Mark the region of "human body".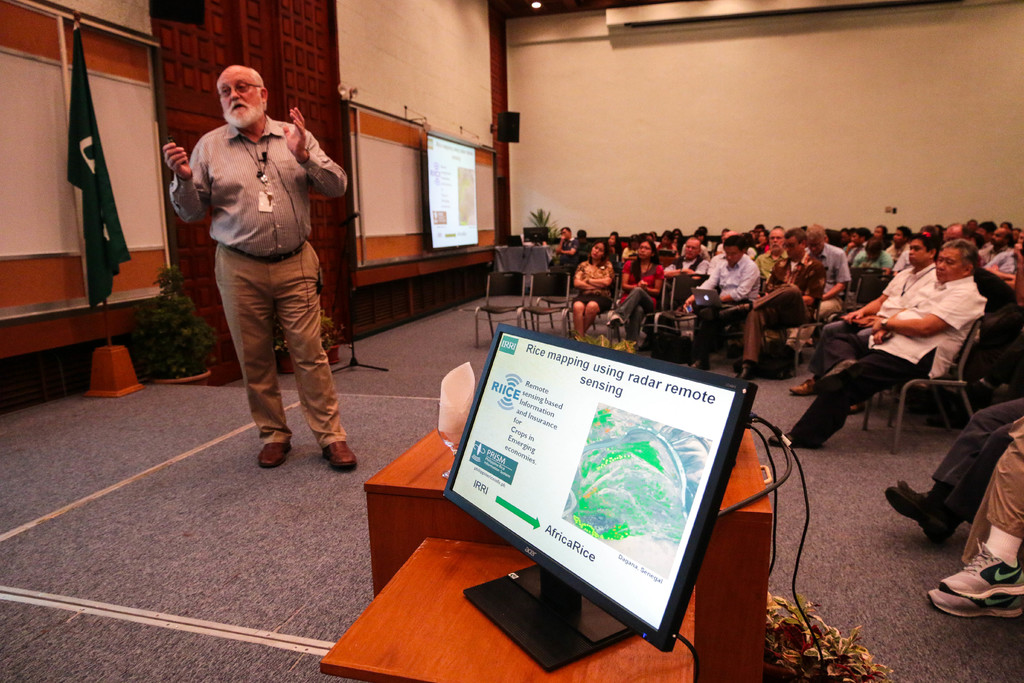
Region: x1=755 y1=226 x2=790 y2=282.
